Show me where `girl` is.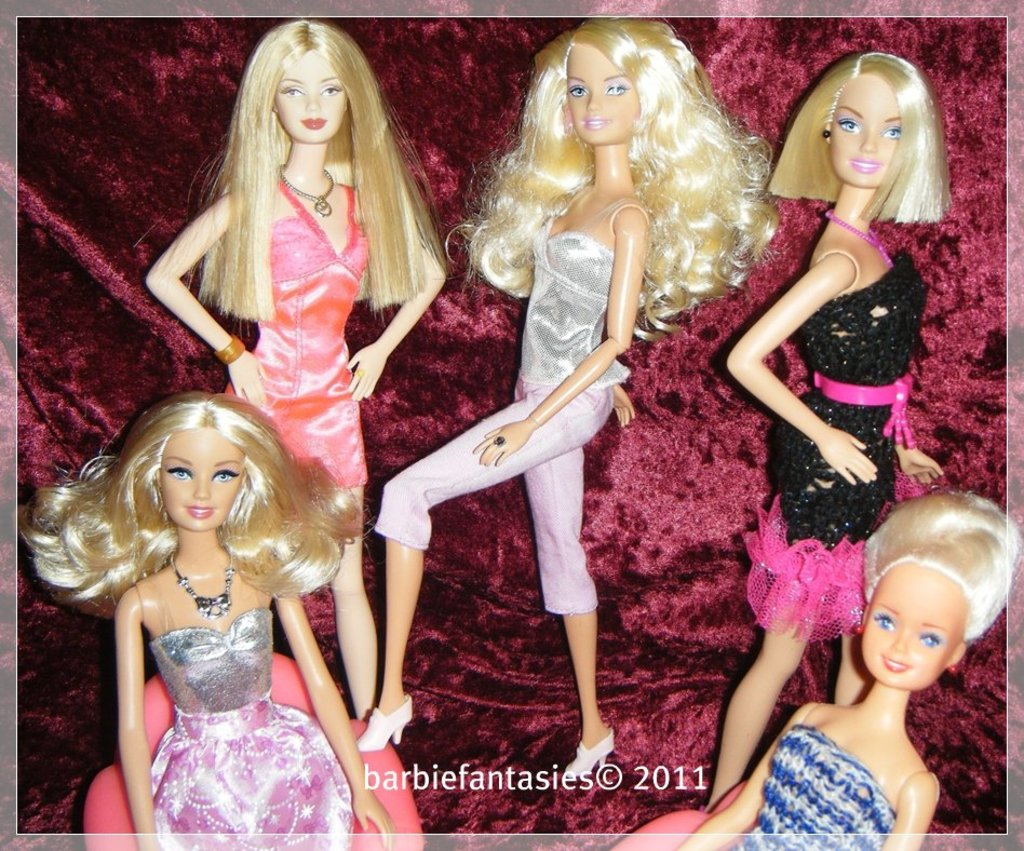
`girl` is at <box>26,392,391,847</box>.
